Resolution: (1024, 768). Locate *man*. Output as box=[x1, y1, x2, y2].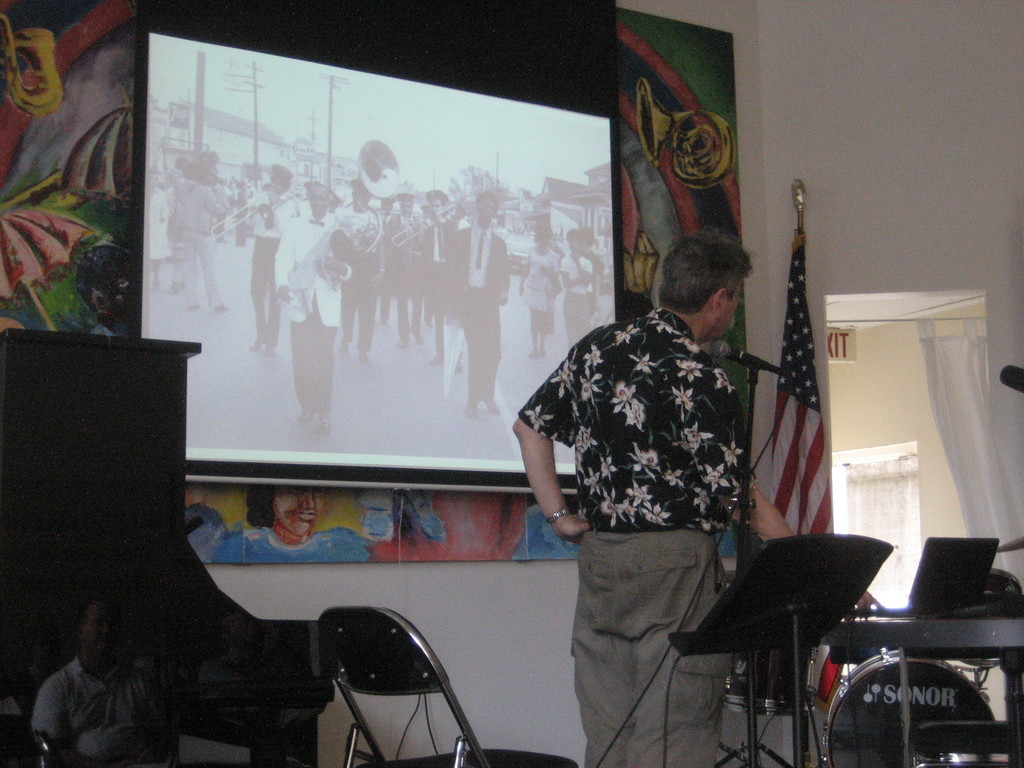
box=[24, 597, 177, 767].
